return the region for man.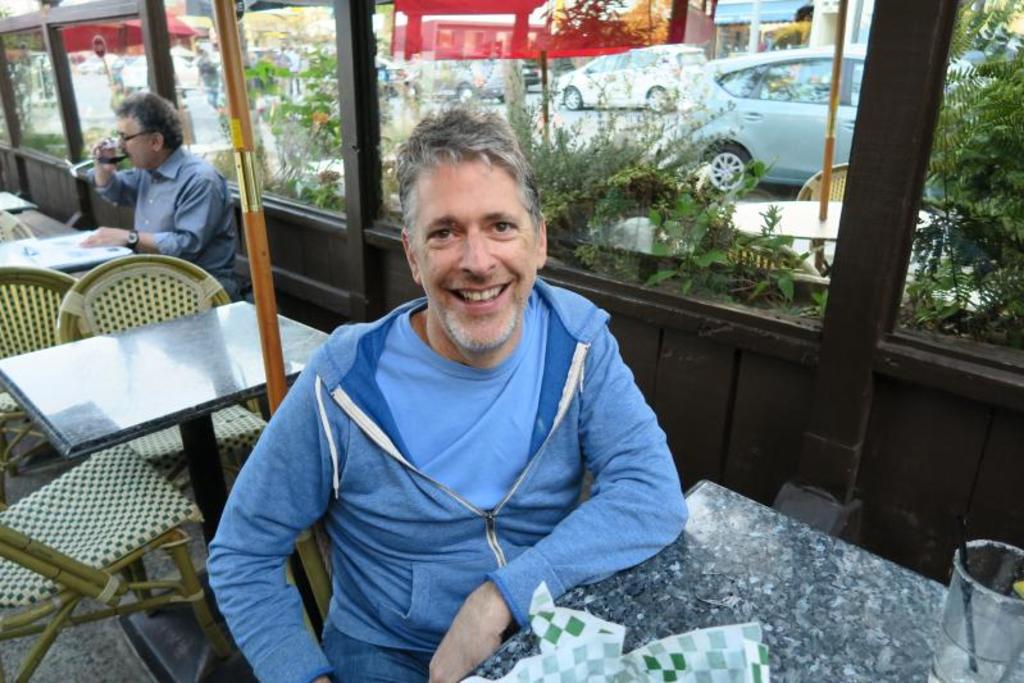
rect(210, 146, 687, 679).
